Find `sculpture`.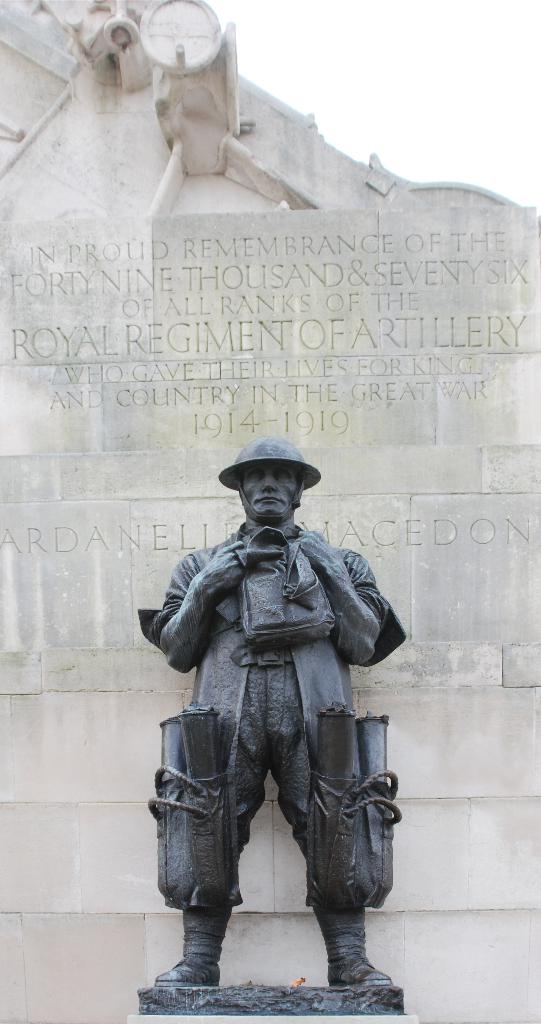
140, 459, 400, 981.
